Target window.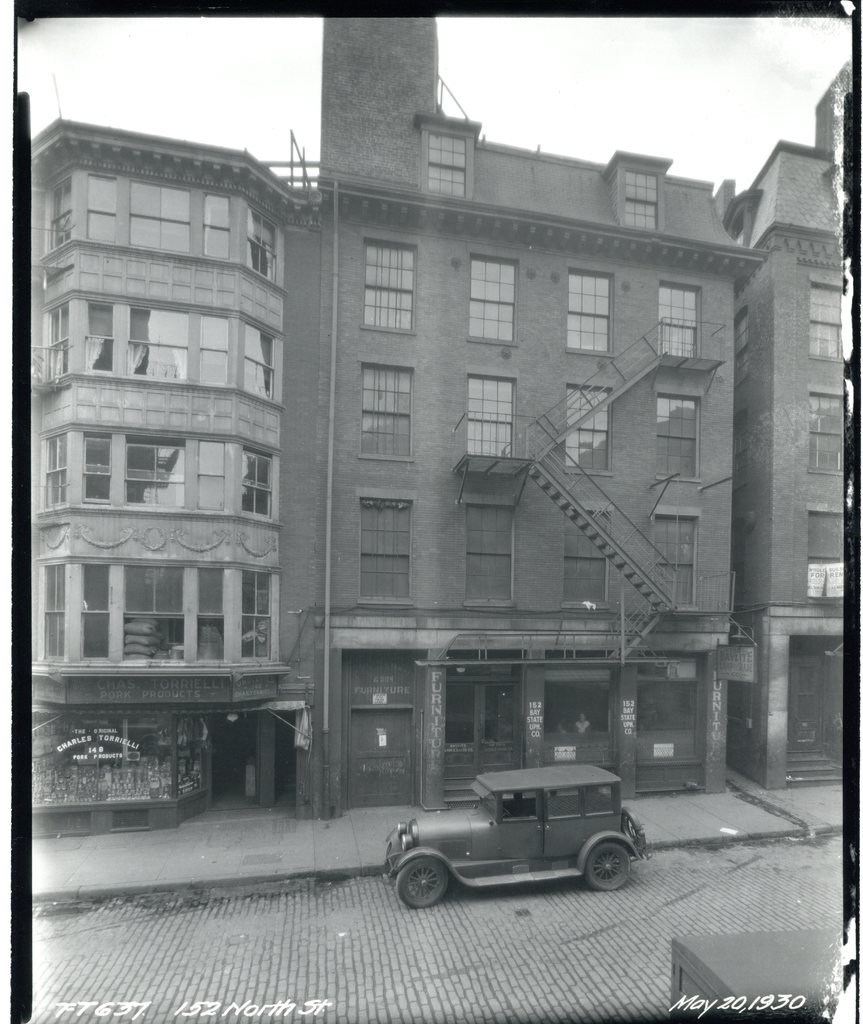
Target region: <bbox>238, 570, 276, 660</bbox>.
